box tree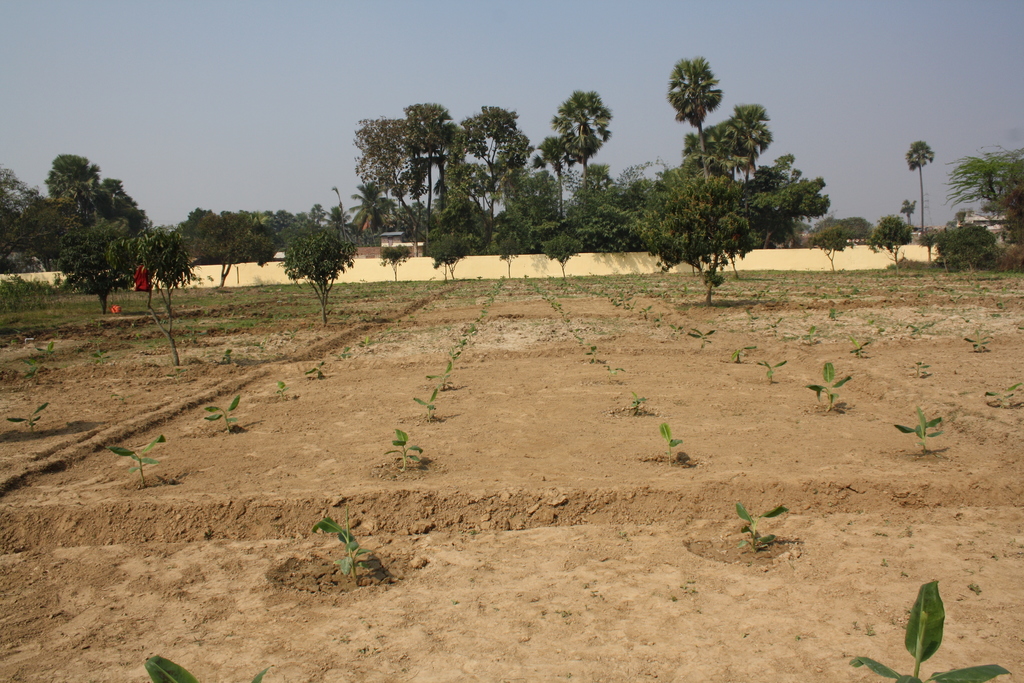
101, 227, 196, 375
